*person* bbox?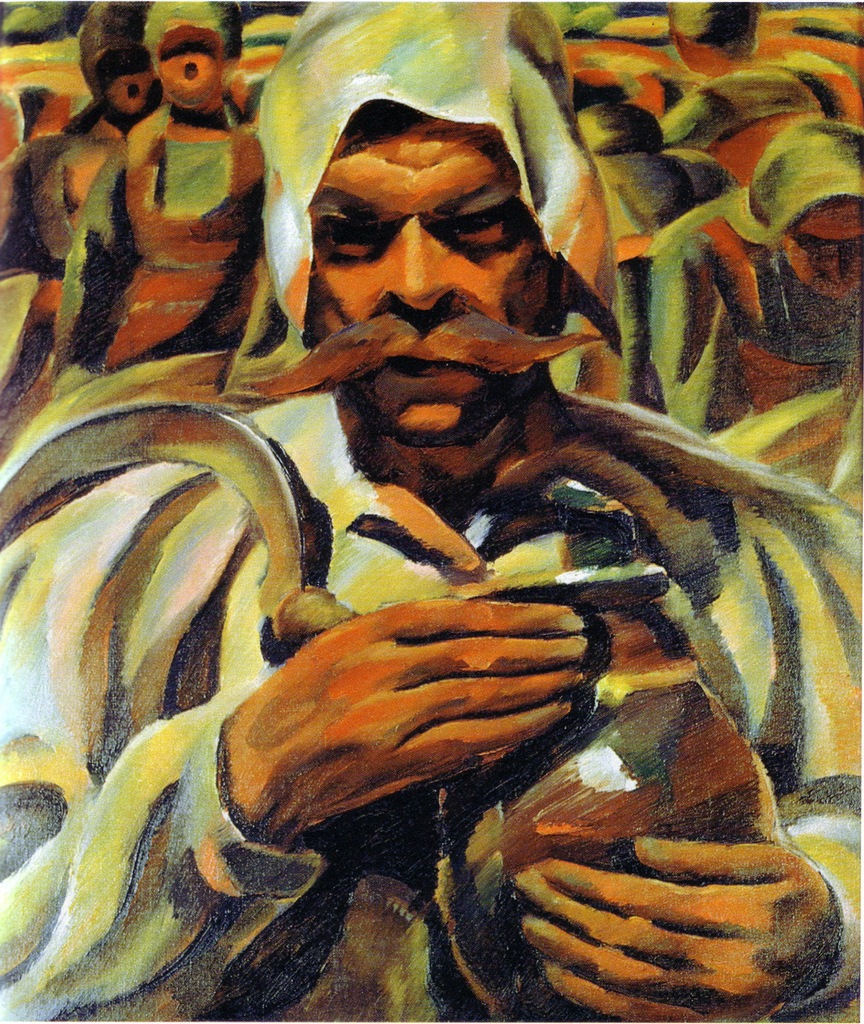
bbox=[650, 122, 863, 540]
